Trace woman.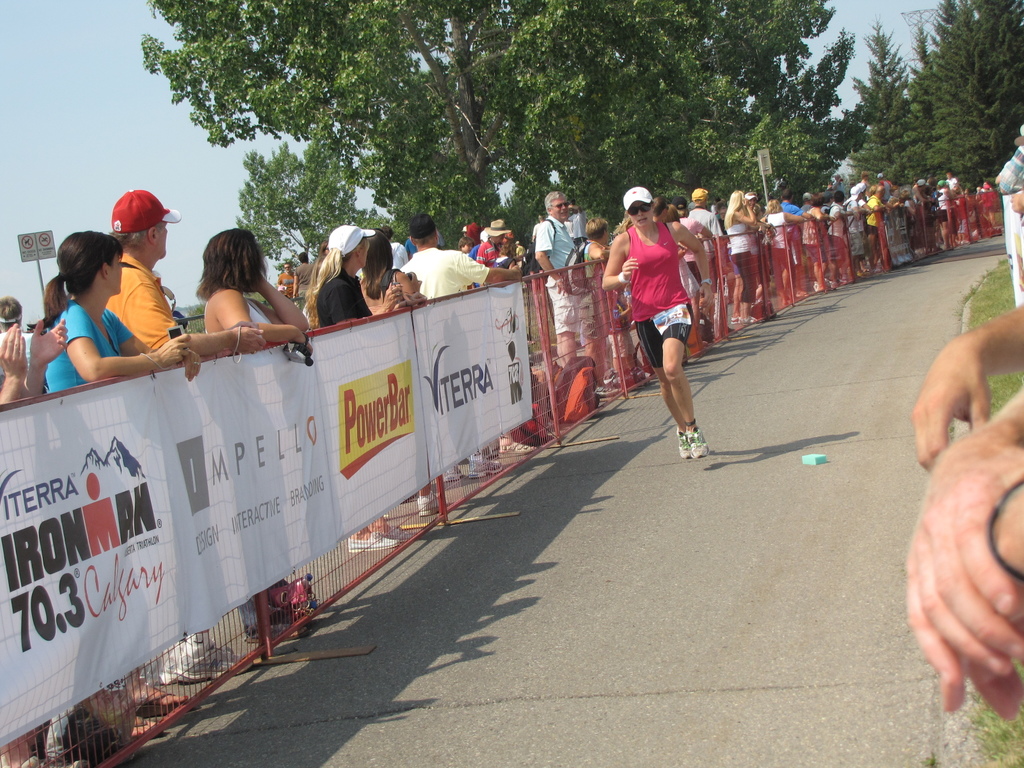
Traced to rect(34, 227, 202, 741).
